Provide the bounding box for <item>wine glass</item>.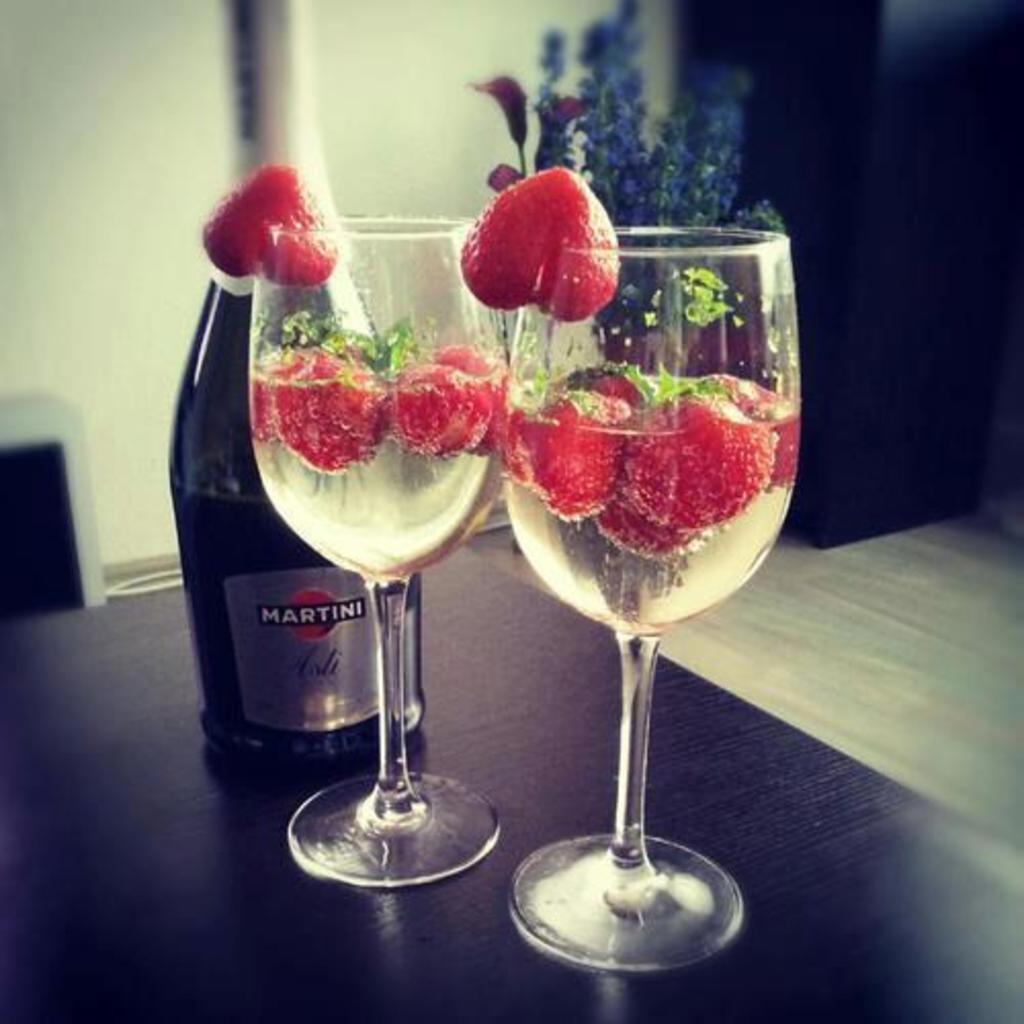
248,217,510,885.
